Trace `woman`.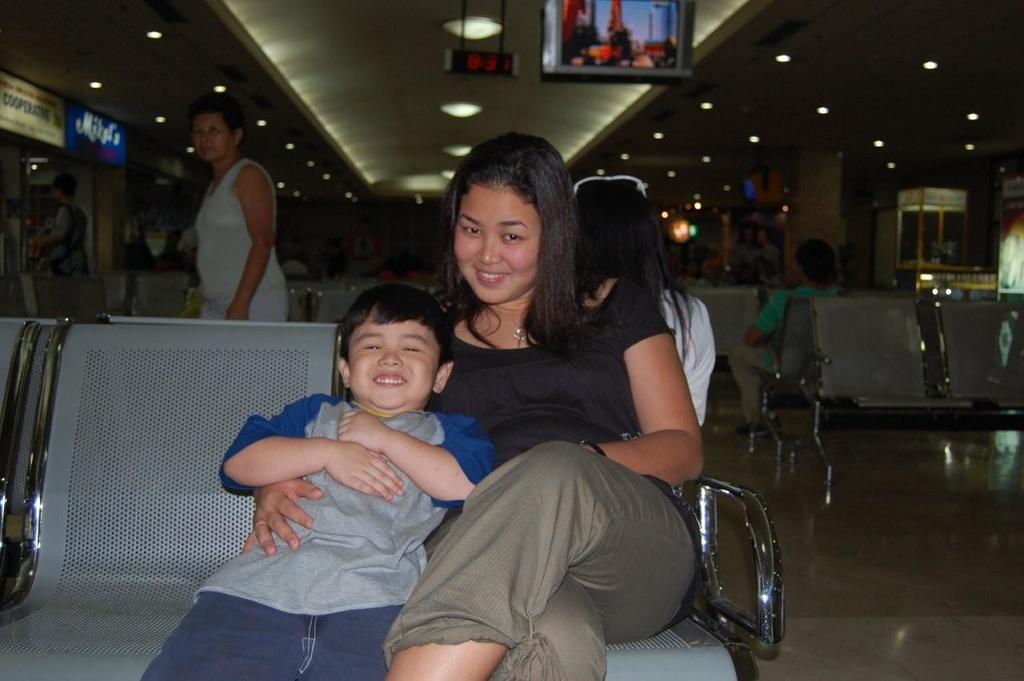
Traced to bbox=[193, 96, 290, 322].
